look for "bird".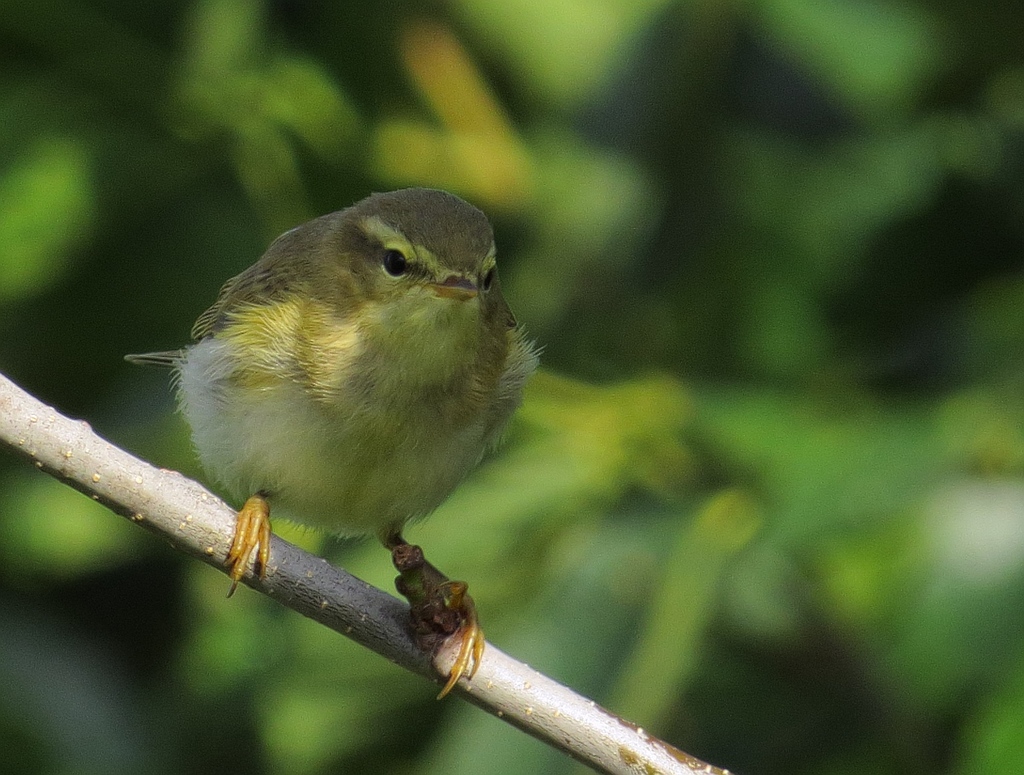
Found: rect(154, 190, 525, 644).
